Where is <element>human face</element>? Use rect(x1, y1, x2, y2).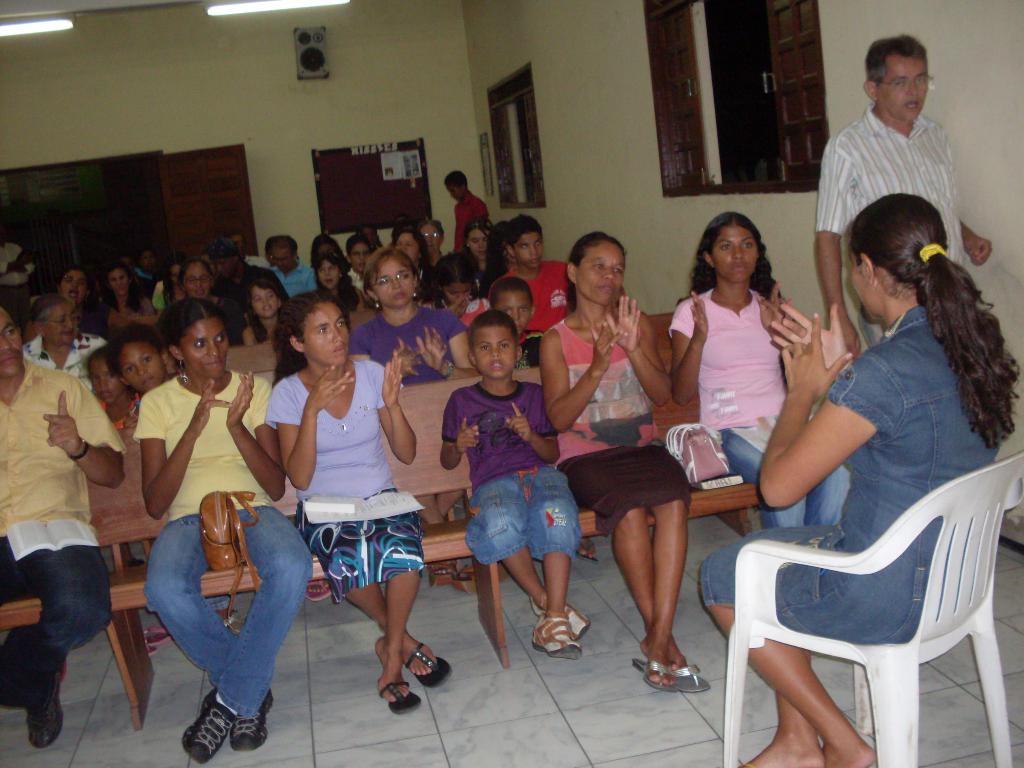
rect(107, 267, 128, 299).
